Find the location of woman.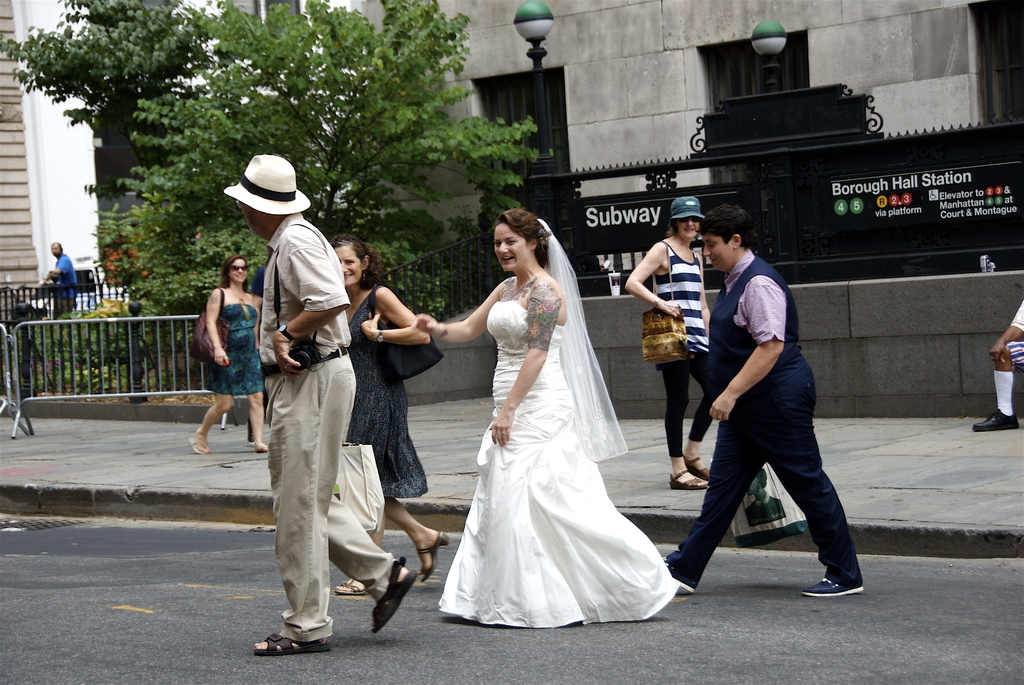
Location: [x1=408, y1=208, x2=695, y2=623].
